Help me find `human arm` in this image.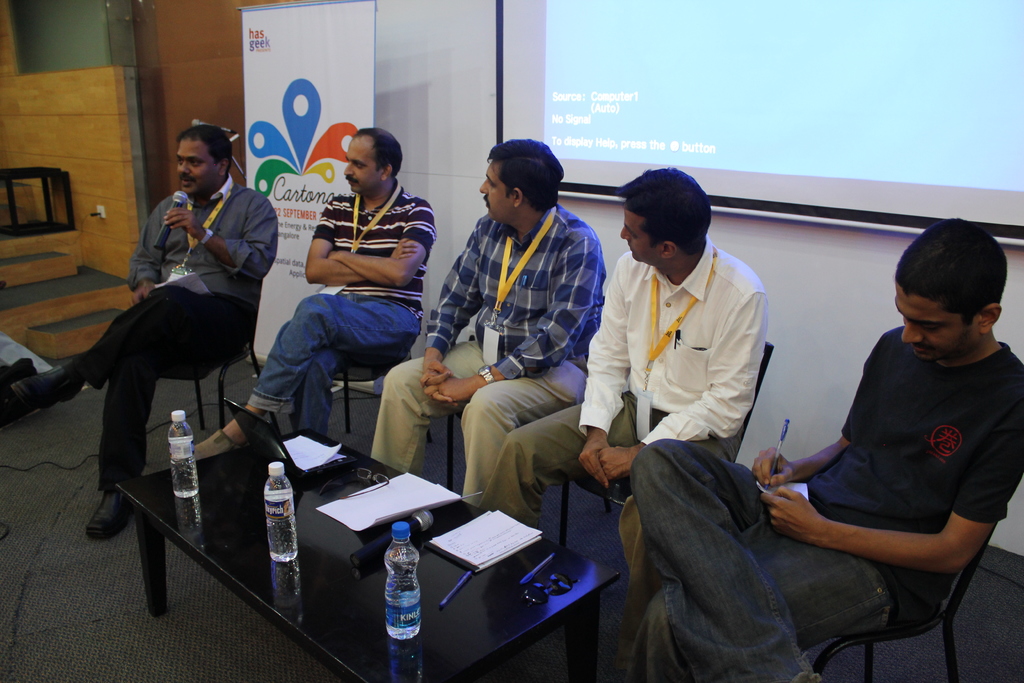
Found it: [x1=573, y1=265, x2=623, y2=484].
